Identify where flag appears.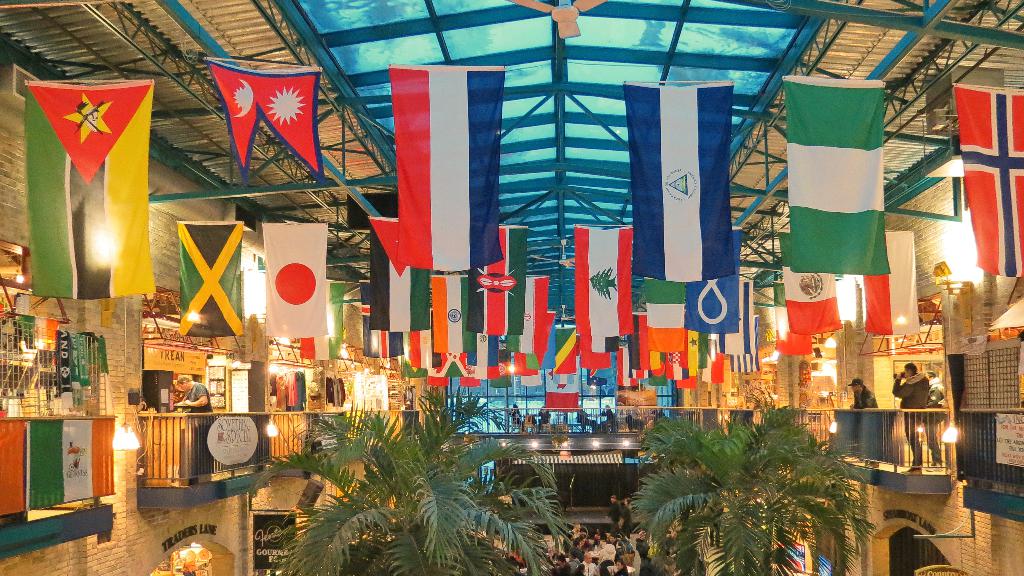
Appears at rect(404, 333, 447, 376).
